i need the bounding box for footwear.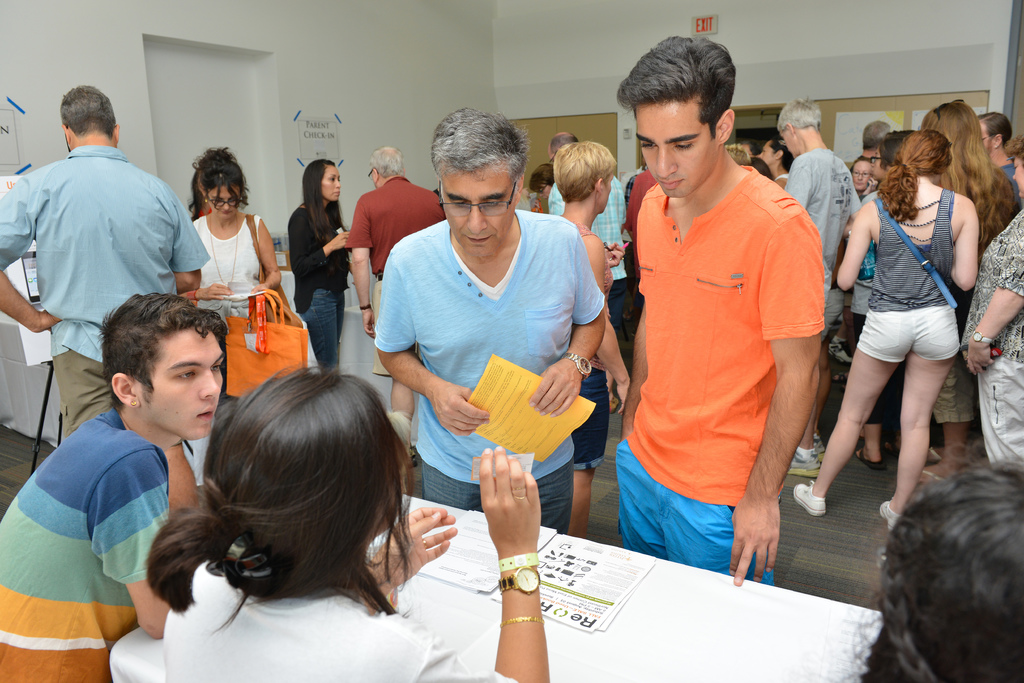
Here it is: box(925, 444, 938, 463).
